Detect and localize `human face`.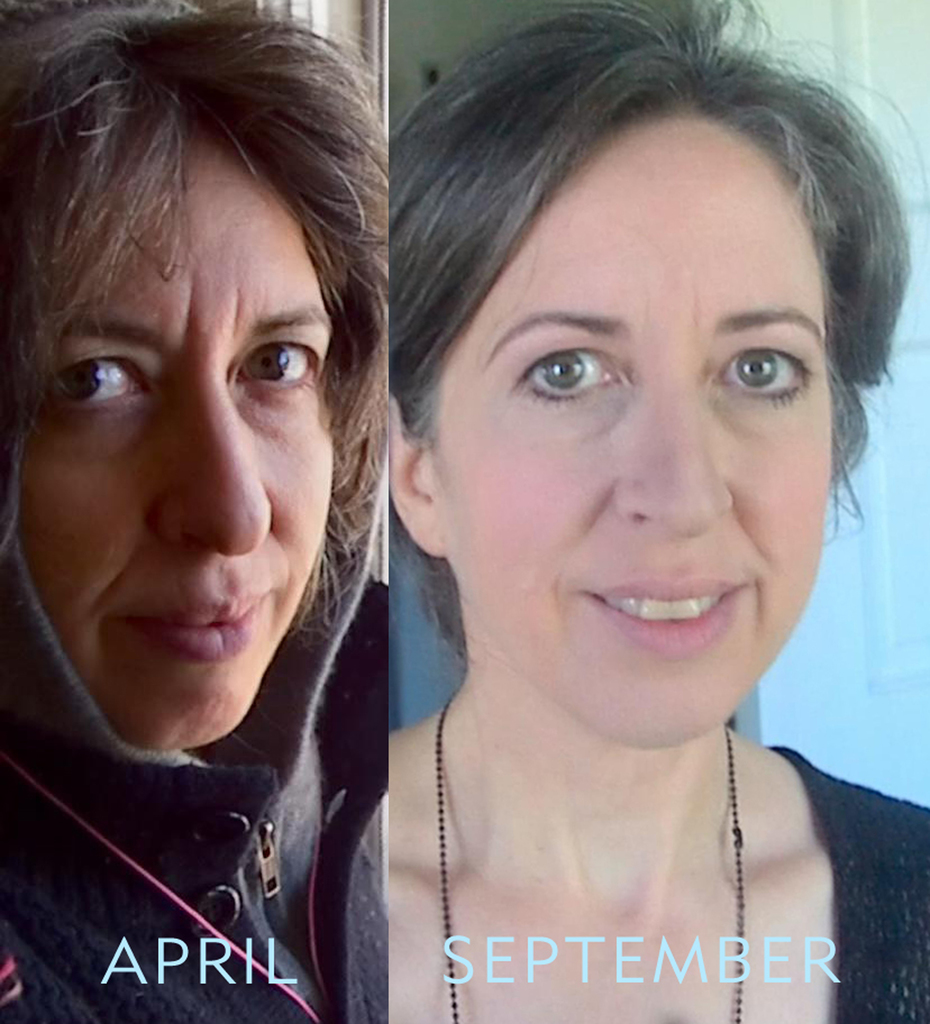
Localized at bbox=(441, 118, 820, 748).
